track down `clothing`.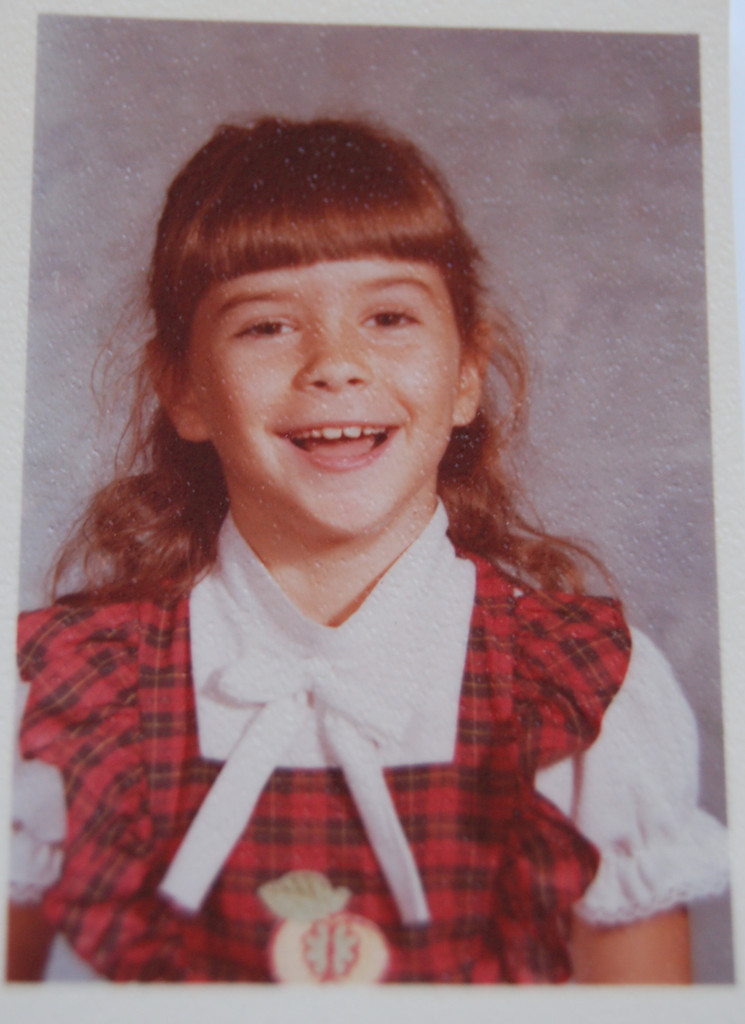
Tracked to {"left": 10, "top": 492, "right": 731, "bottom": 986}.
